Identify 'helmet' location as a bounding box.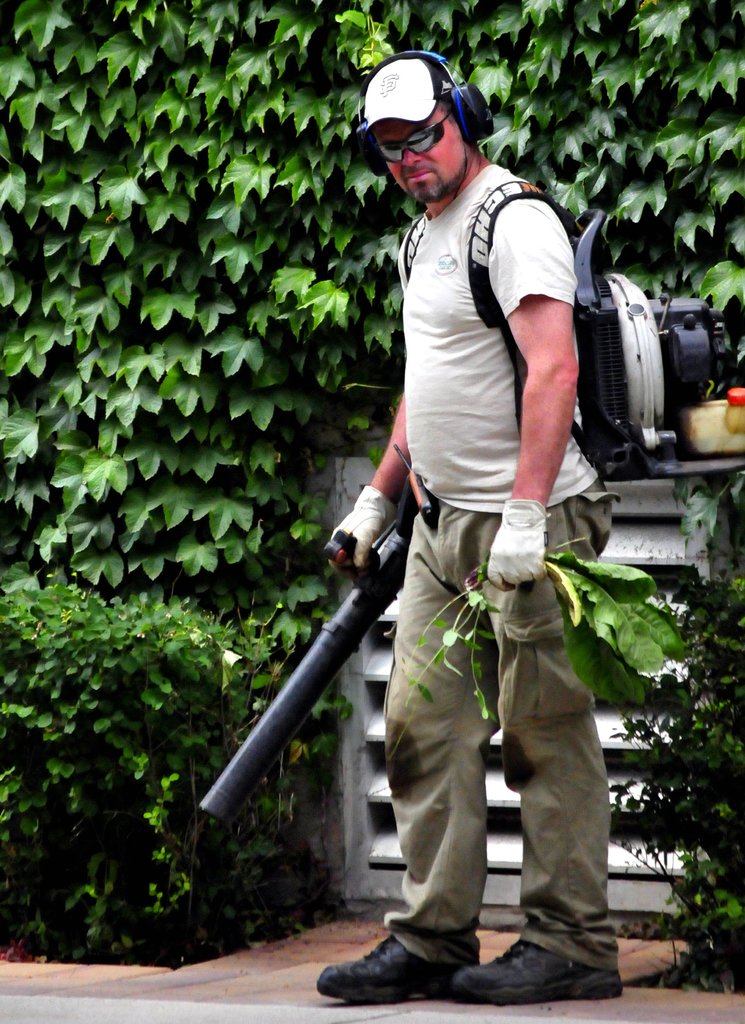
[left=337, top=55, right=501, bottom=179].
